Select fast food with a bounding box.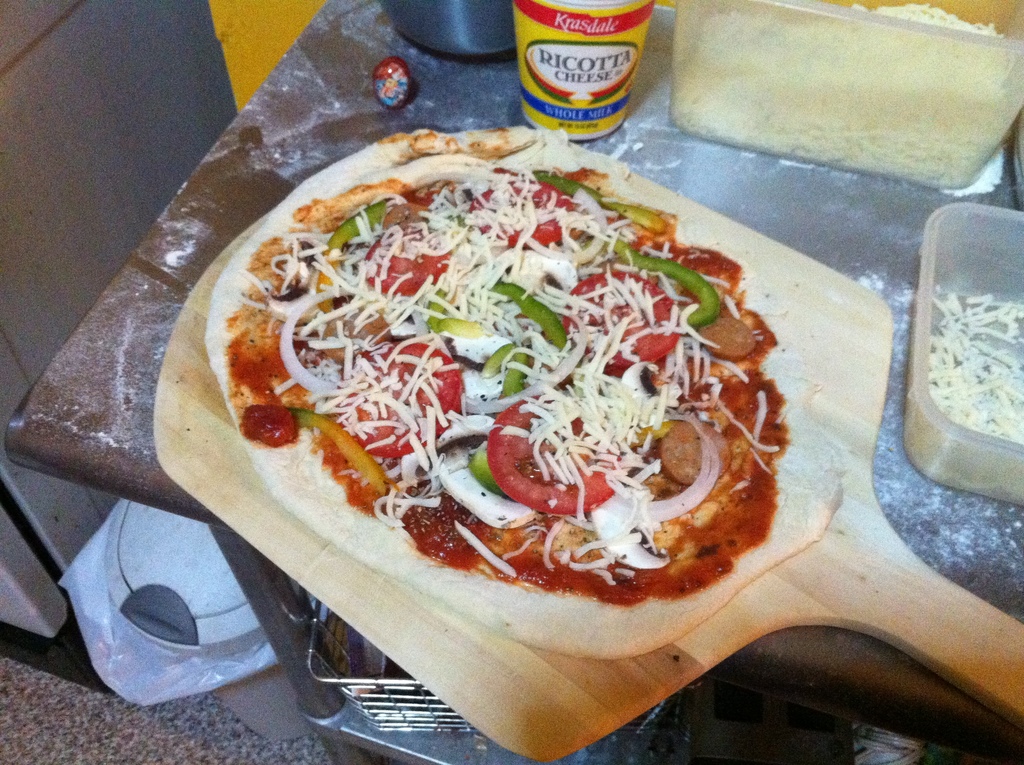
box(211, 207, 783, 646).
